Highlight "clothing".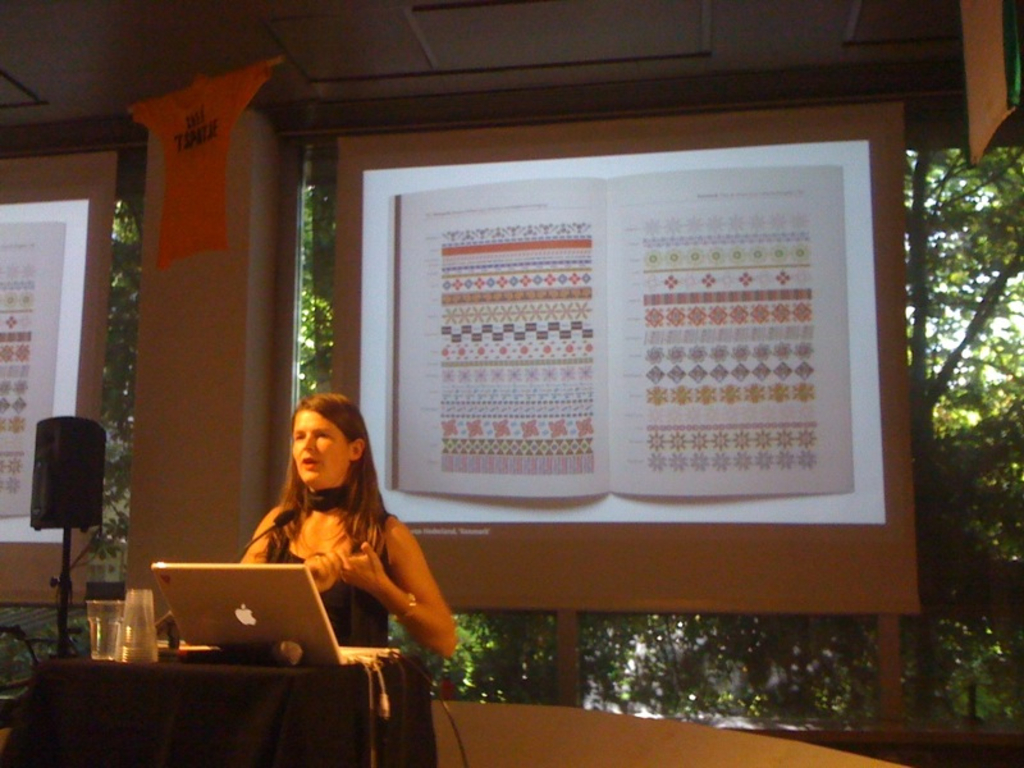
Highlighted region: [266,511,438,767].
